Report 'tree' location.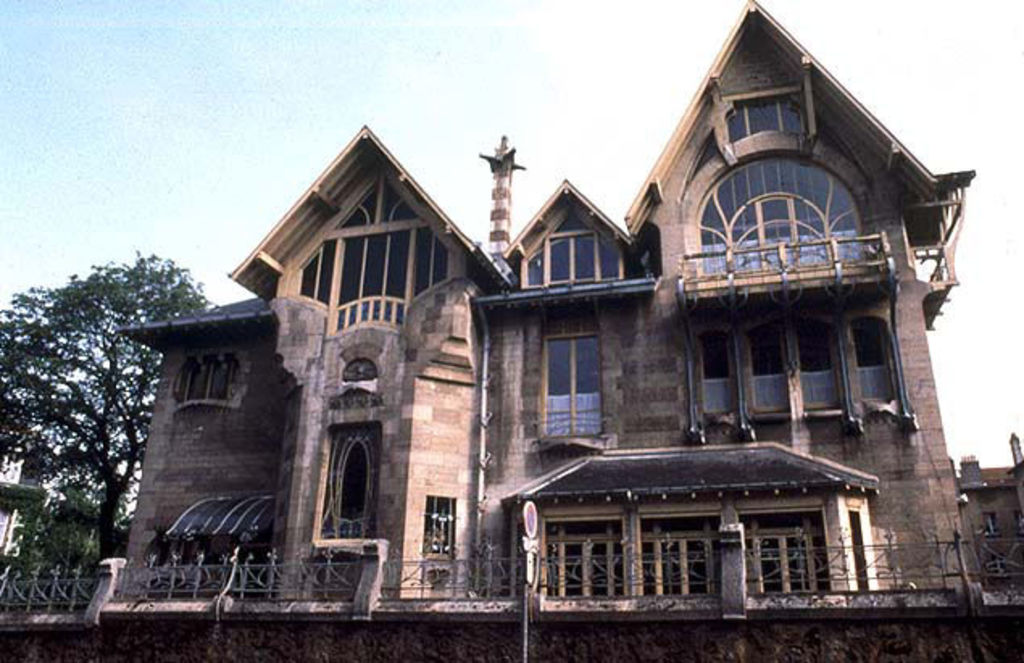
Report: box(0, 248, 226, 573).
